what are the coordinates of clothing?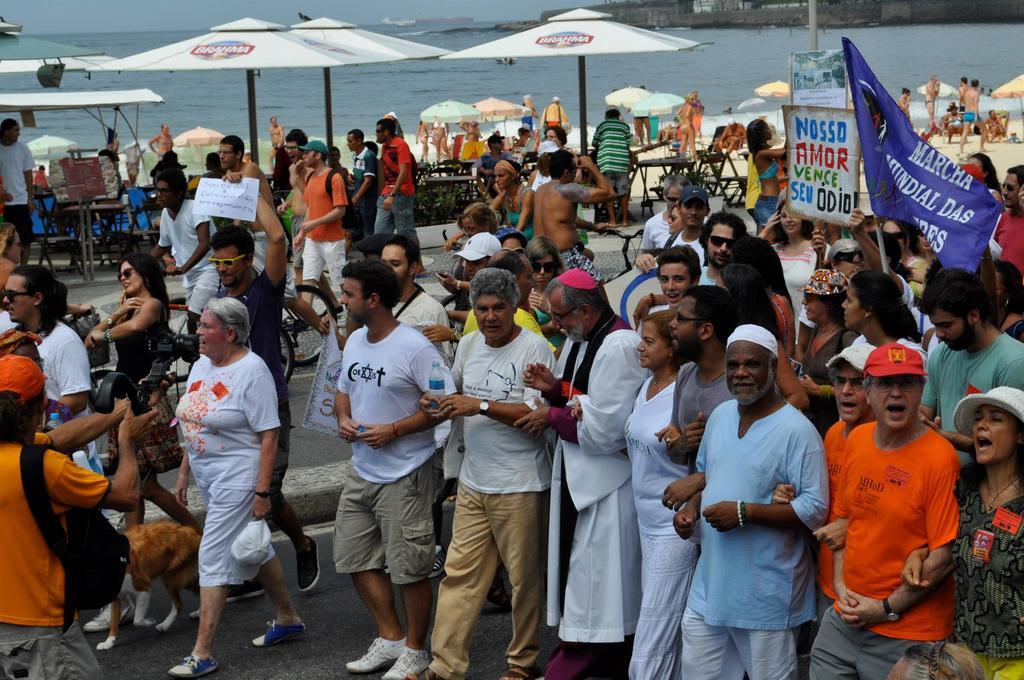
[557, 243, 604, 277].
